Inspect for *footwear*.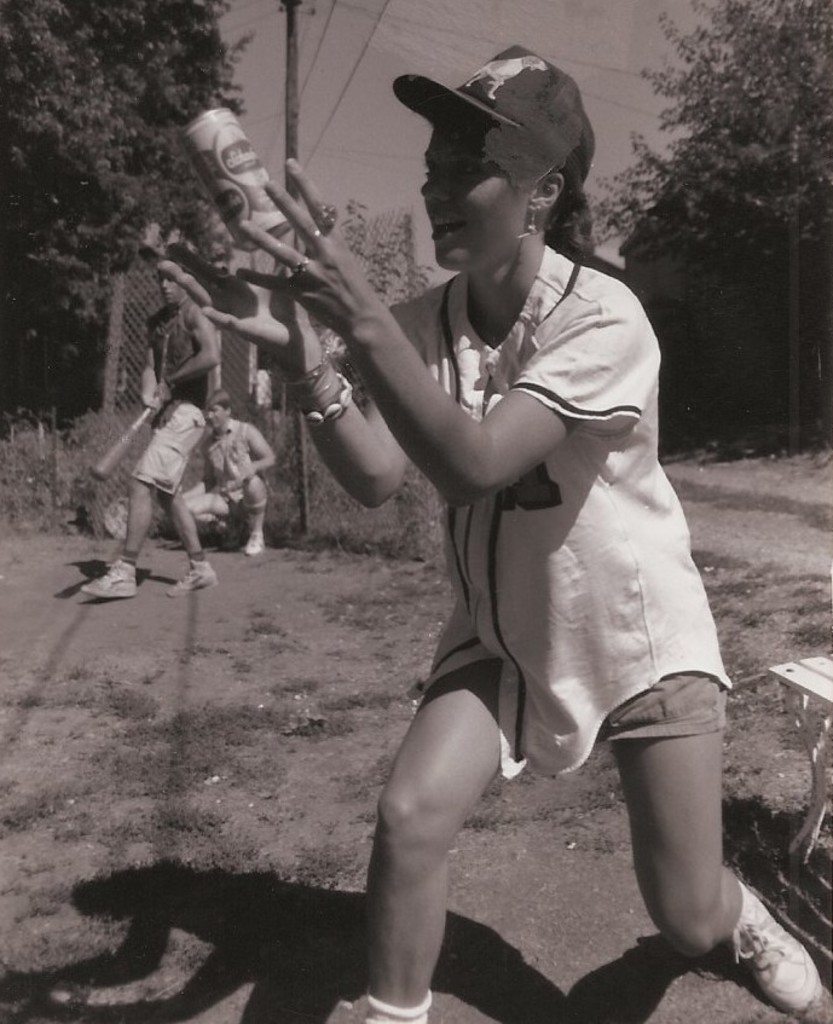
Inspection: crop(79, 559, 139, 604).
